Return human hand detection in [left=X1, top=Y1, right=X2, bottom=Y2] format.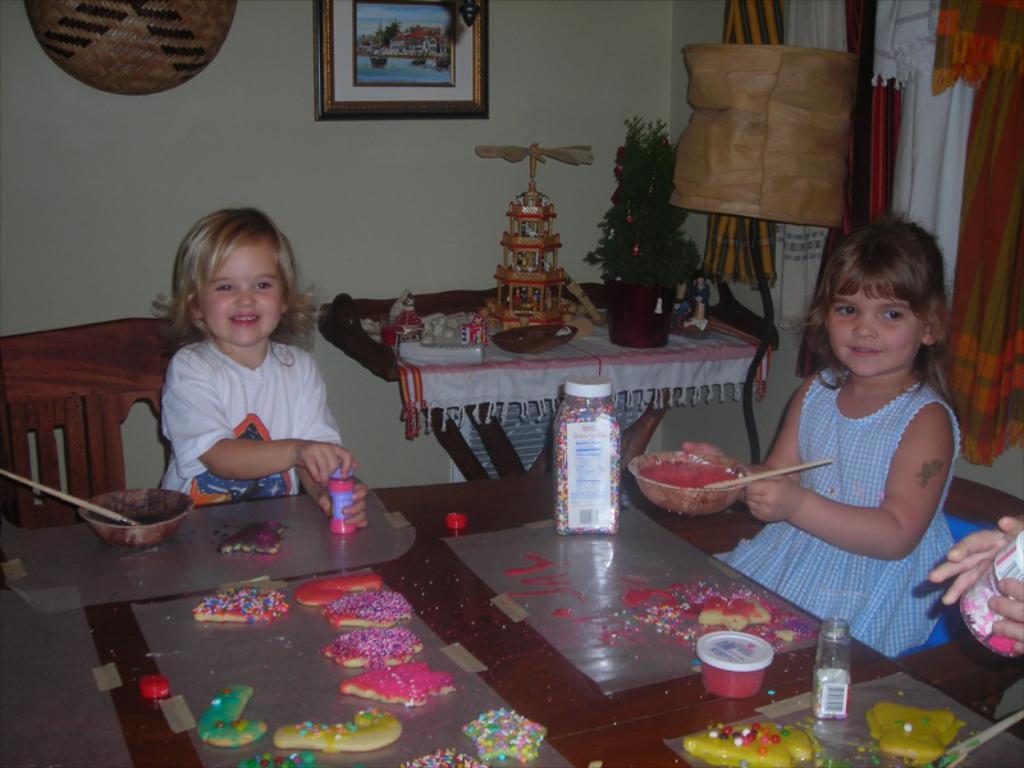
[left=681, top=440, right=731, bottom=465].
